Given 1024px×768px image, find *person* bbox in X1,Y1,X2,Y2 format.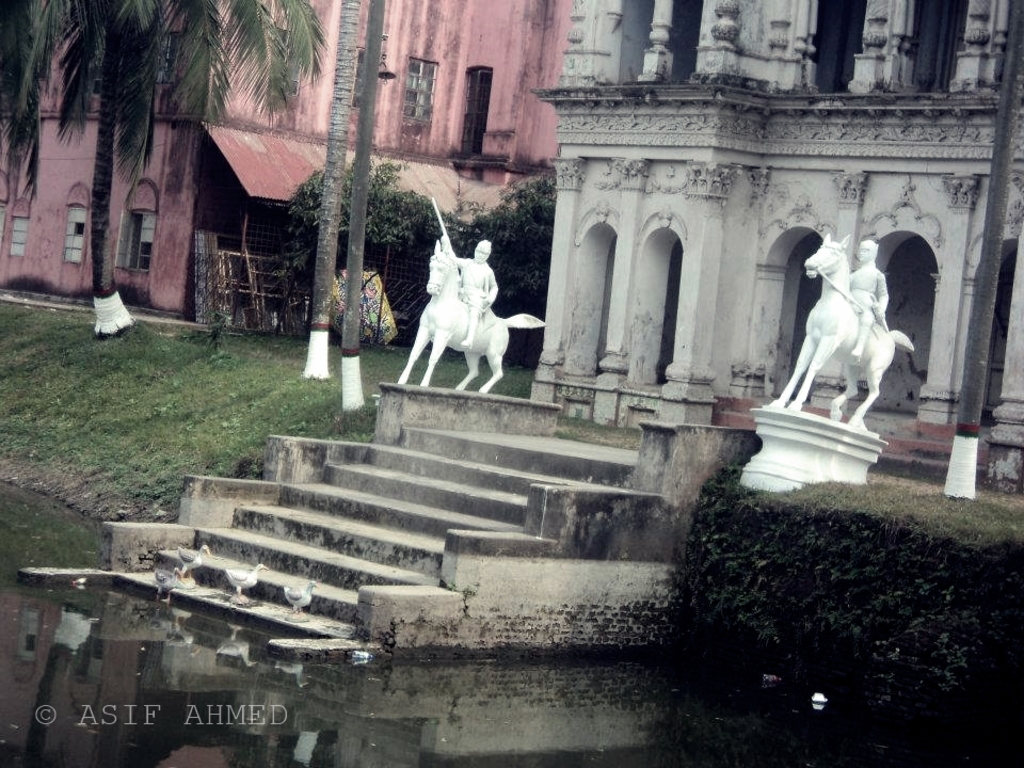
845,237,891,358.
